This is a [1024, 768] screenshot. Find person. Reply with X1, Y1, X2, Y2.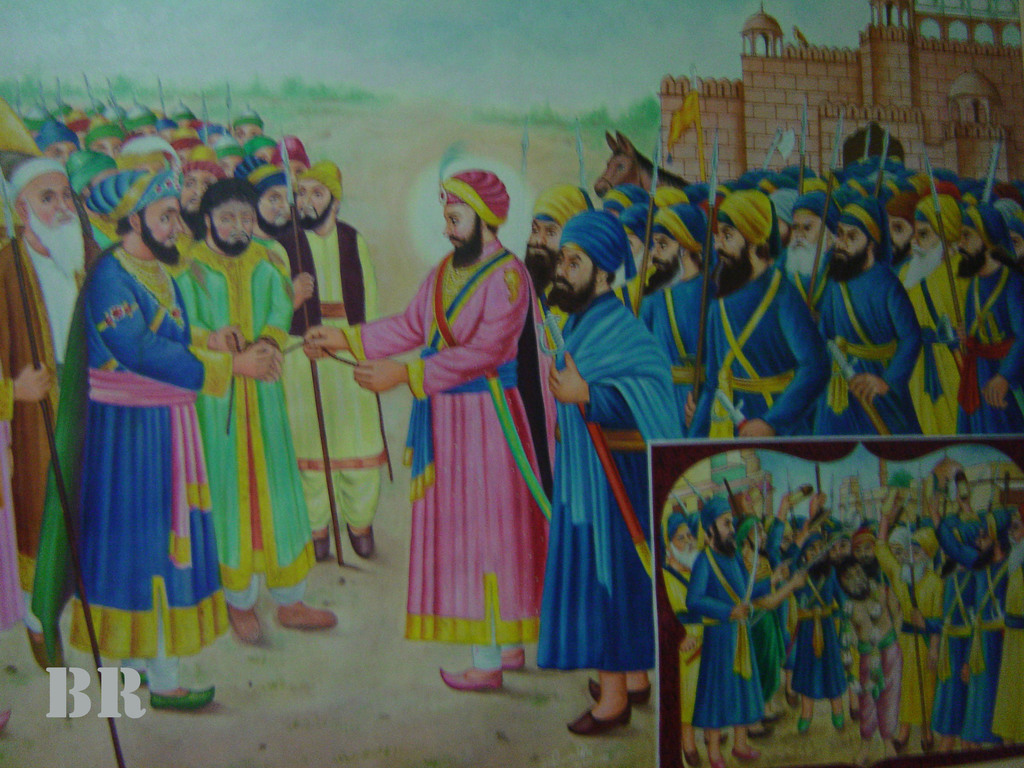
367, 182, 542, 696.
